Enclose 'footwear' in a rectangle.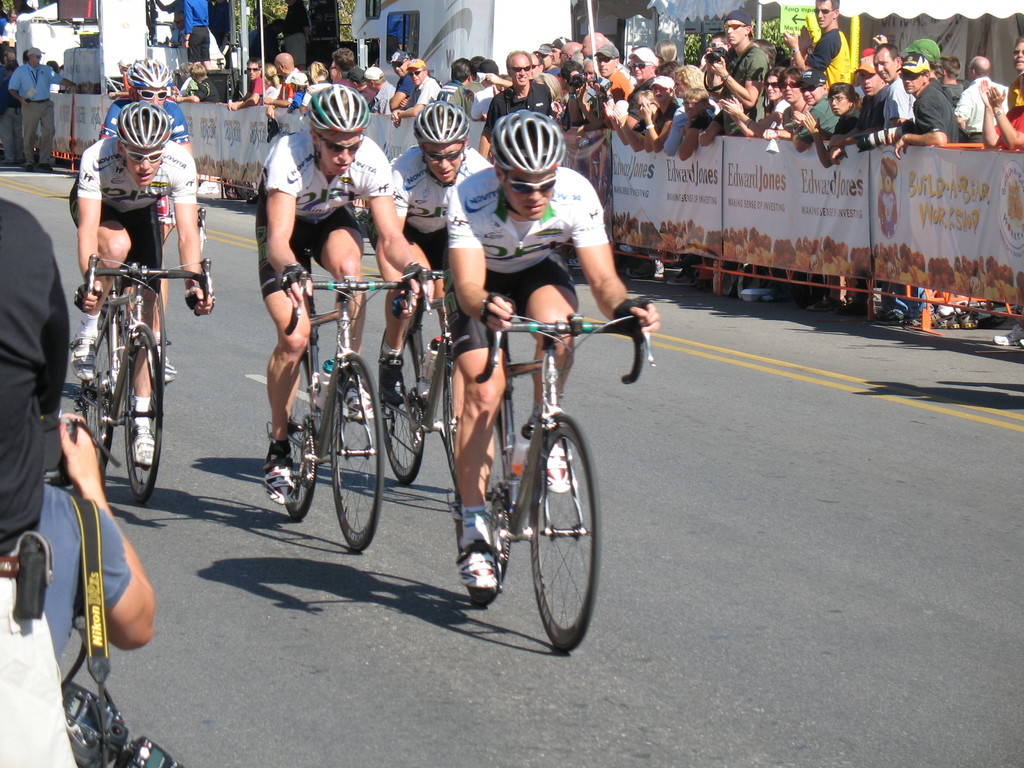
{"left": 149, "top": 347, "right": 177, "bottom": 387}.
